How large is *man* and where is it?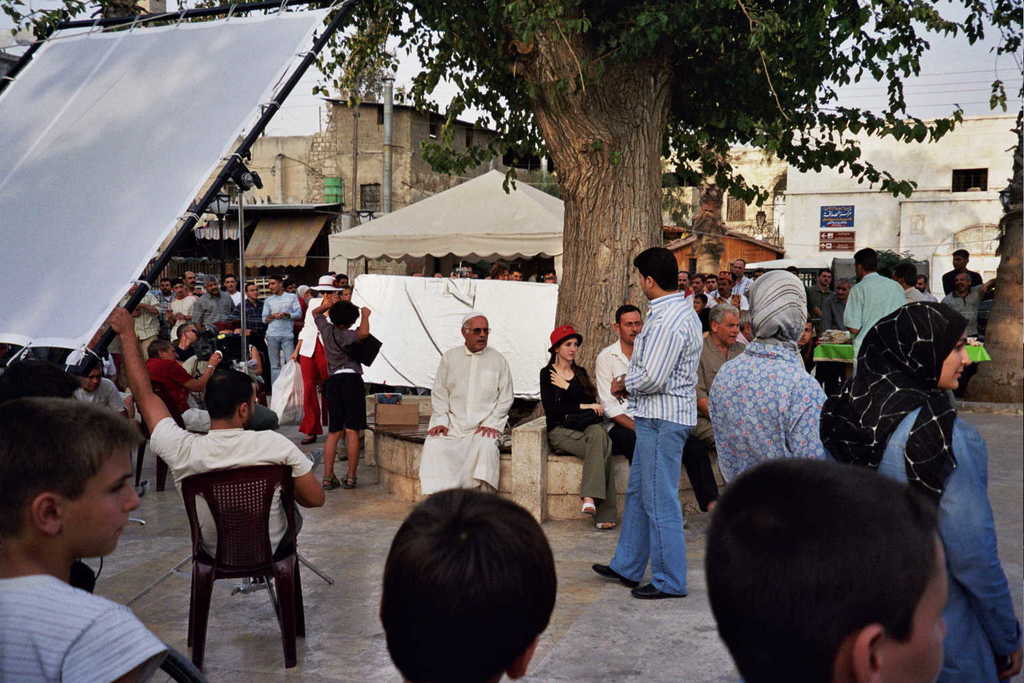
Bounding box: <bbox>221, 273, 247, 307</bbox>.
